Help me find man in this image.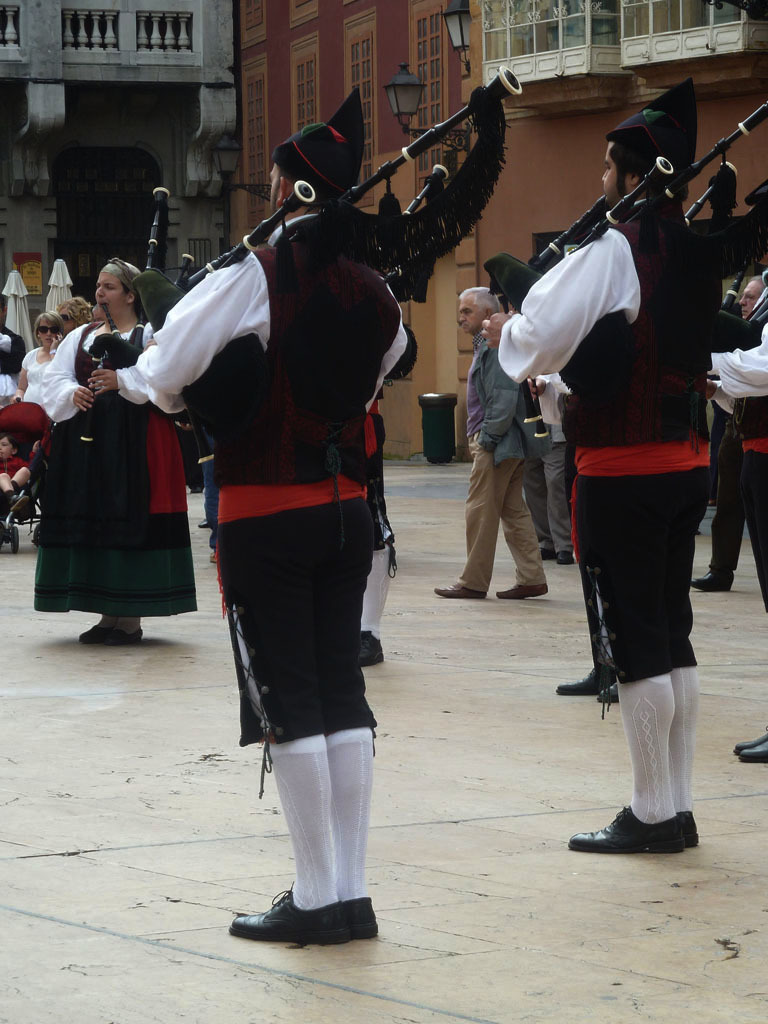
Found it: x1=693 y1=274 x2=767 y2=594.
